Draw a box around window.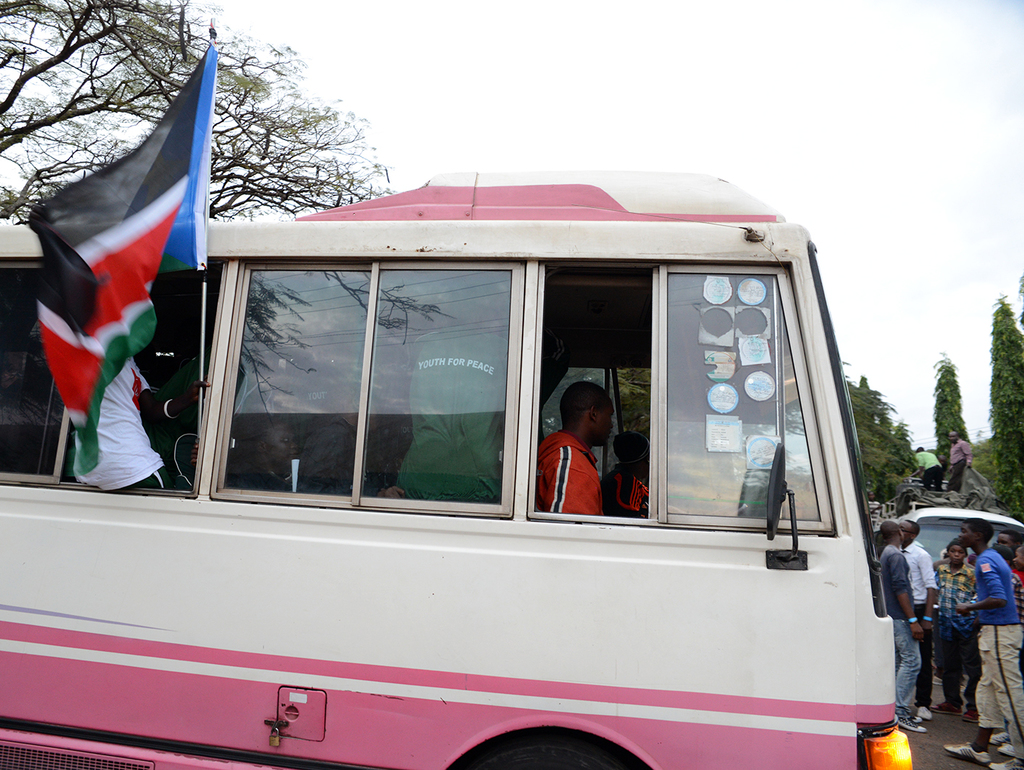
region(212, 262, 522, 518).
